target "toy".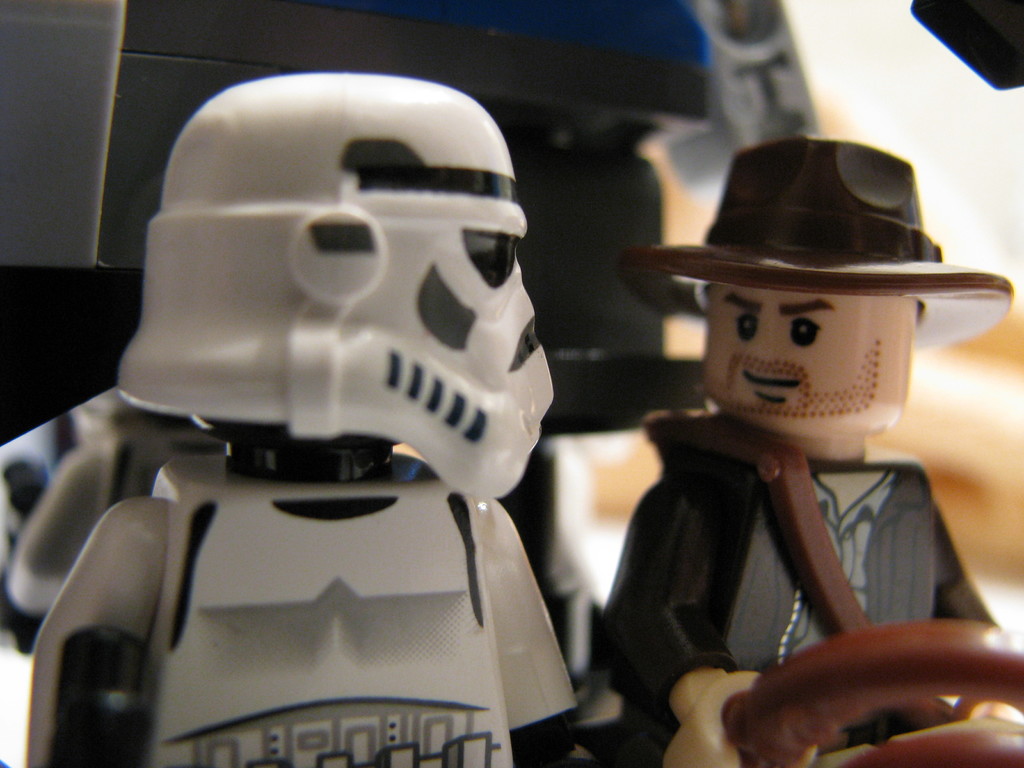
Target region: [x1=627, y1=129, x2=1023, y2=767].
